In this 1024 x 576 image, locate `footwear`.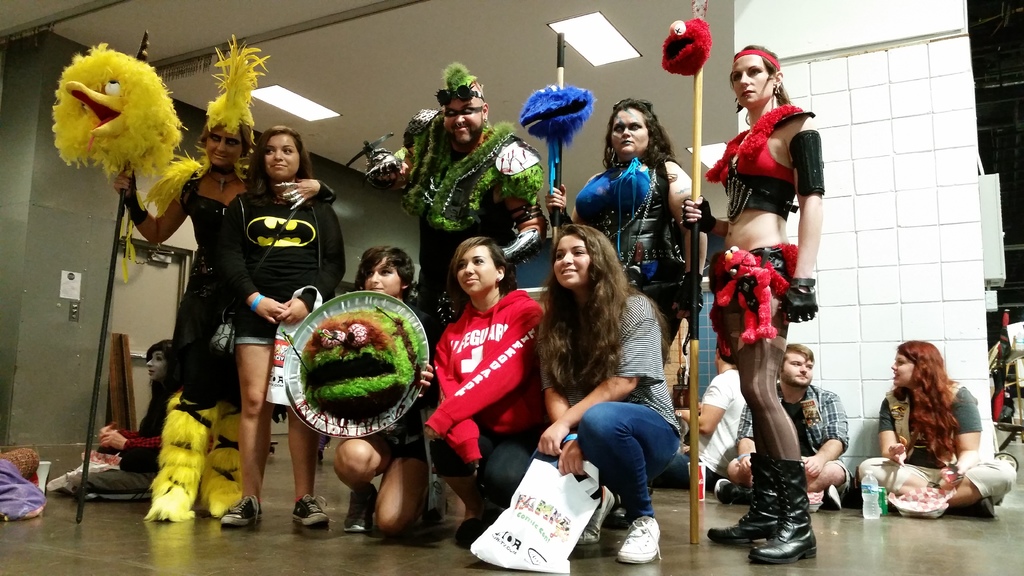
Bounding box: {"left": 220, "top": 492, "right": 266, "bottom": 527}.
